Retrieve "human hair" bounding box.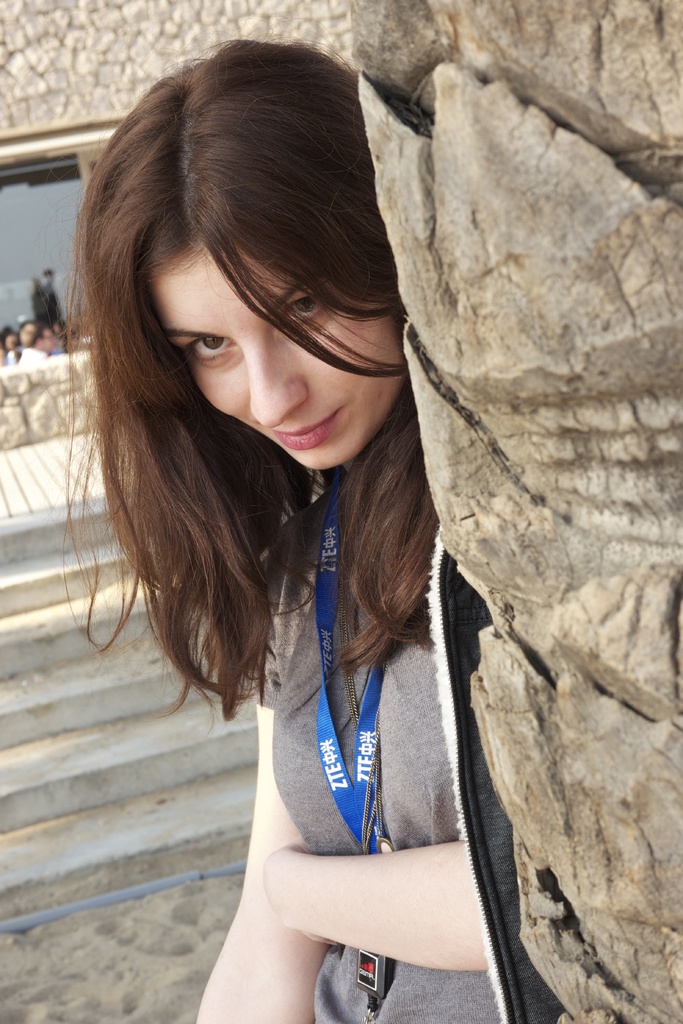
Bounding box: left=19, top=319, right=37, bottom=332.
